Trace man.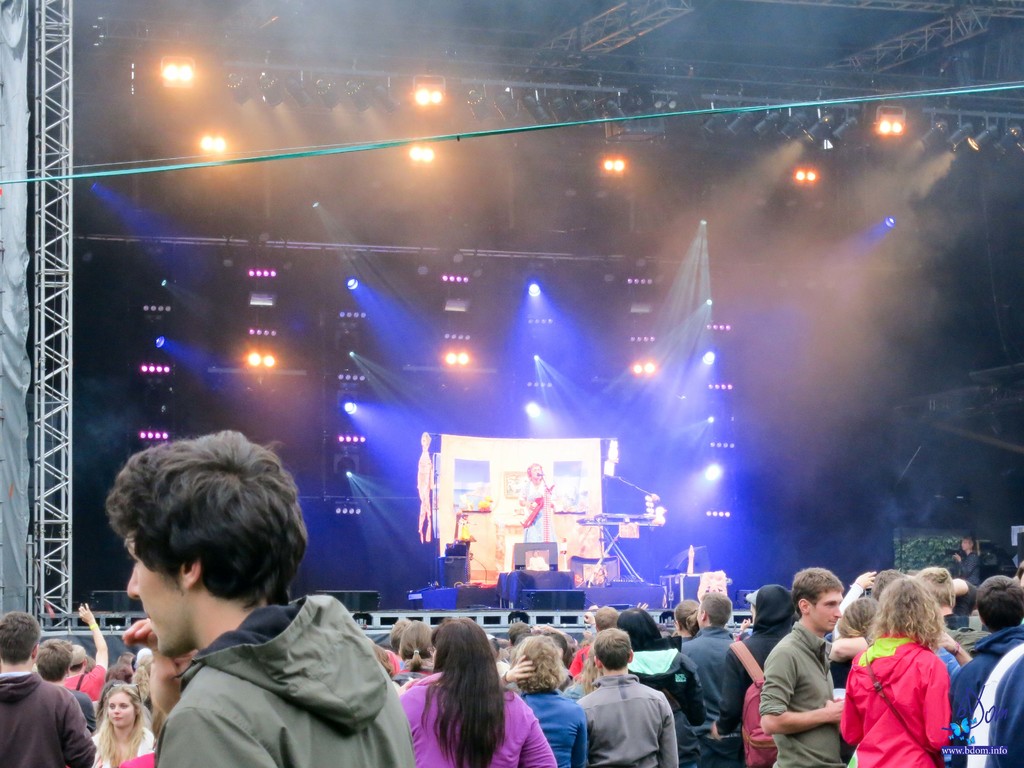
Traced to bbox(107, 634, 134, 685).
